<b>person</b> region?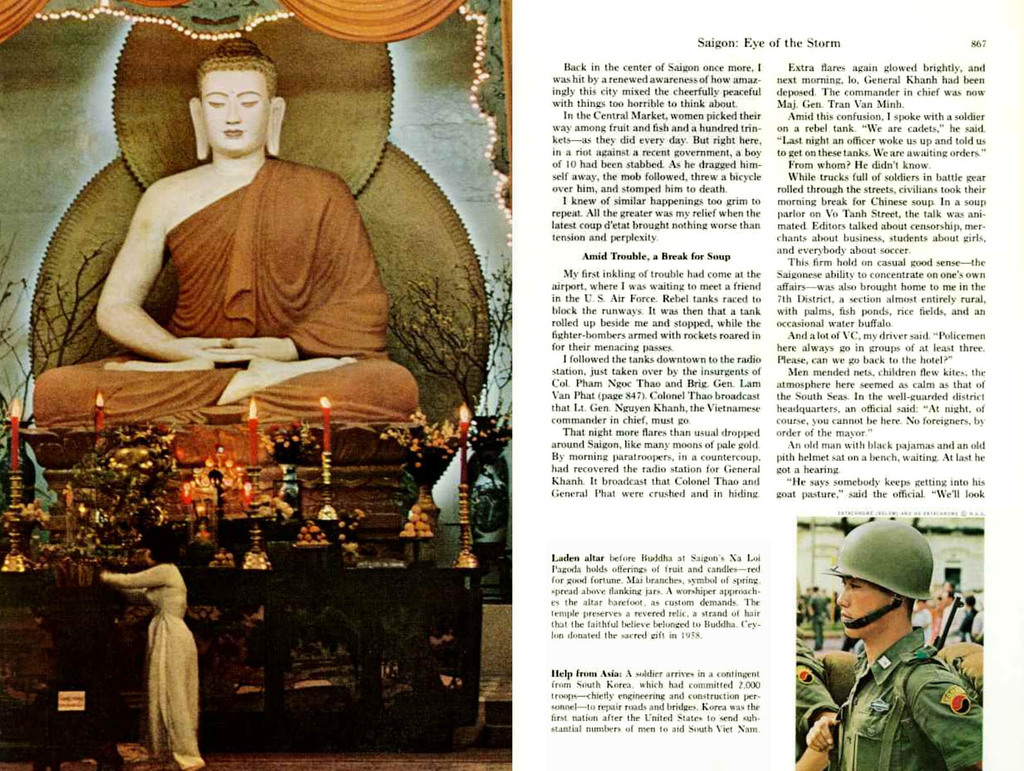
detection(107, 546, 197, 760)
